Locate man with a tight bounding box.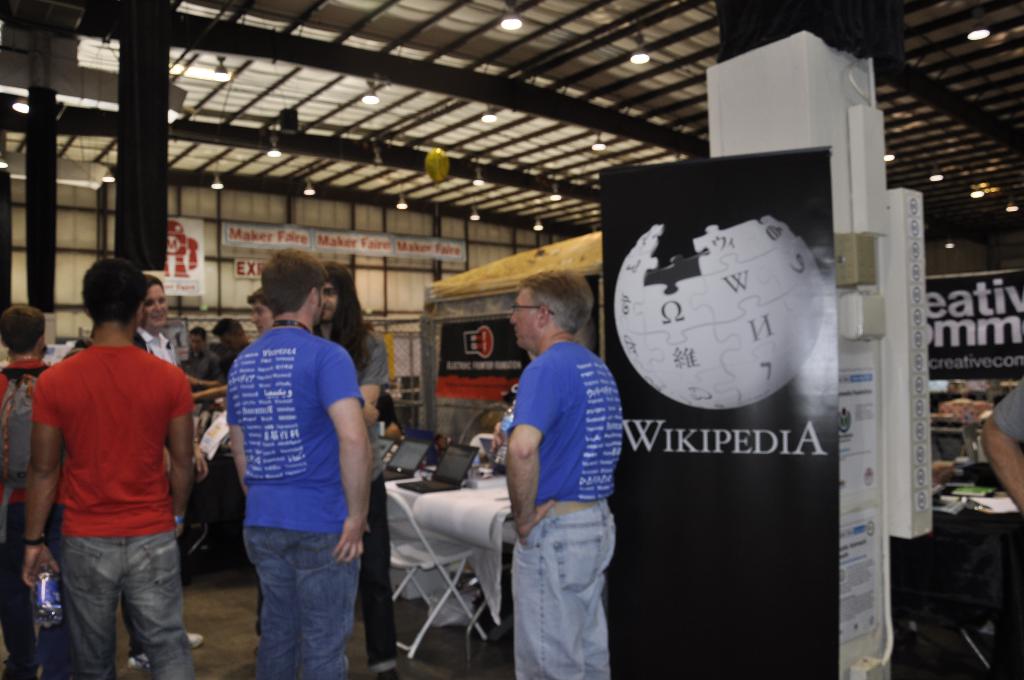
<region>504, 270, 623, 679</region>.
